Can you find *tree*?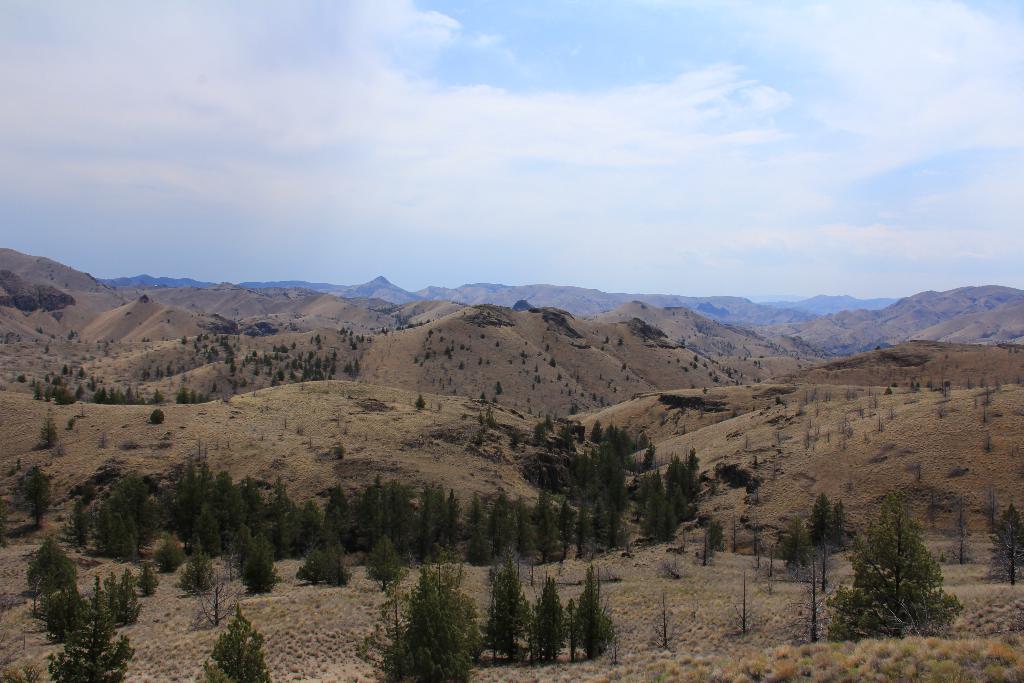
Yes, bounding box: detection(481, 547, 535, 667).
